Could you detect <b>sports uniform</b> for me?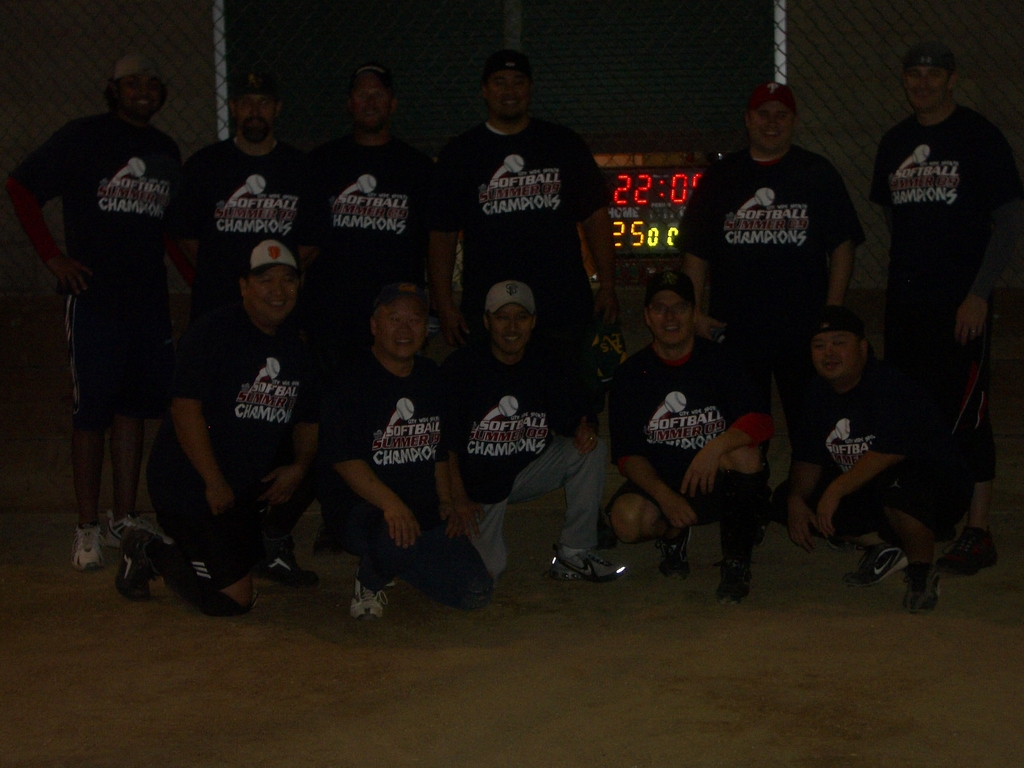
Detection result: locate(301, 356, 494, 615).
